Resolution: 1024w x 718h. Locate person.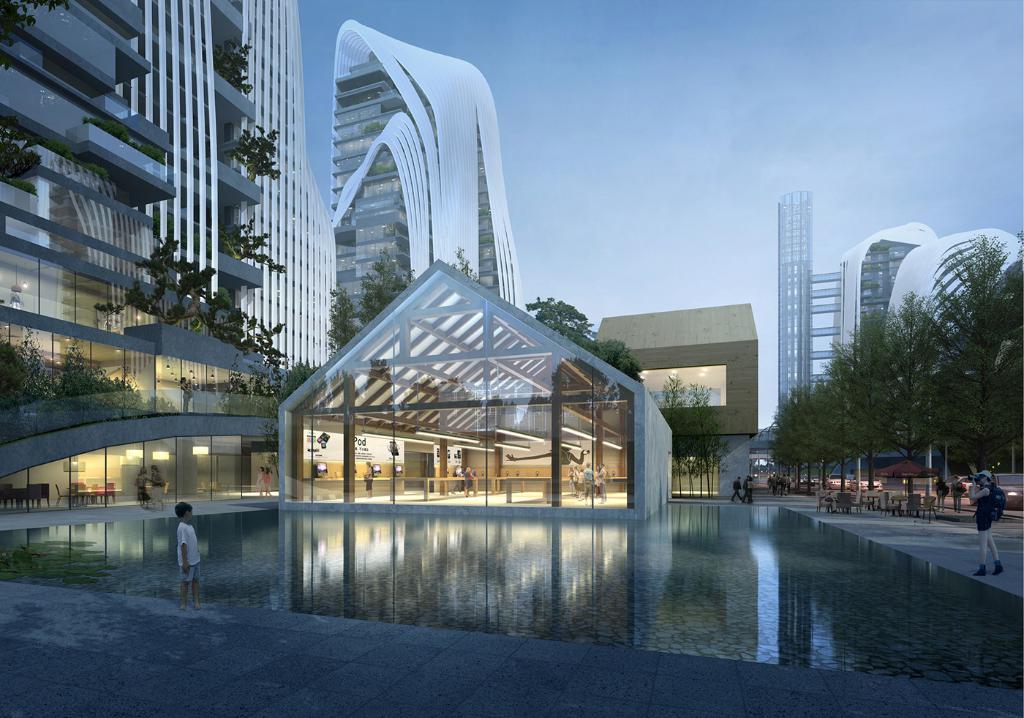
[473,463,478,496].
